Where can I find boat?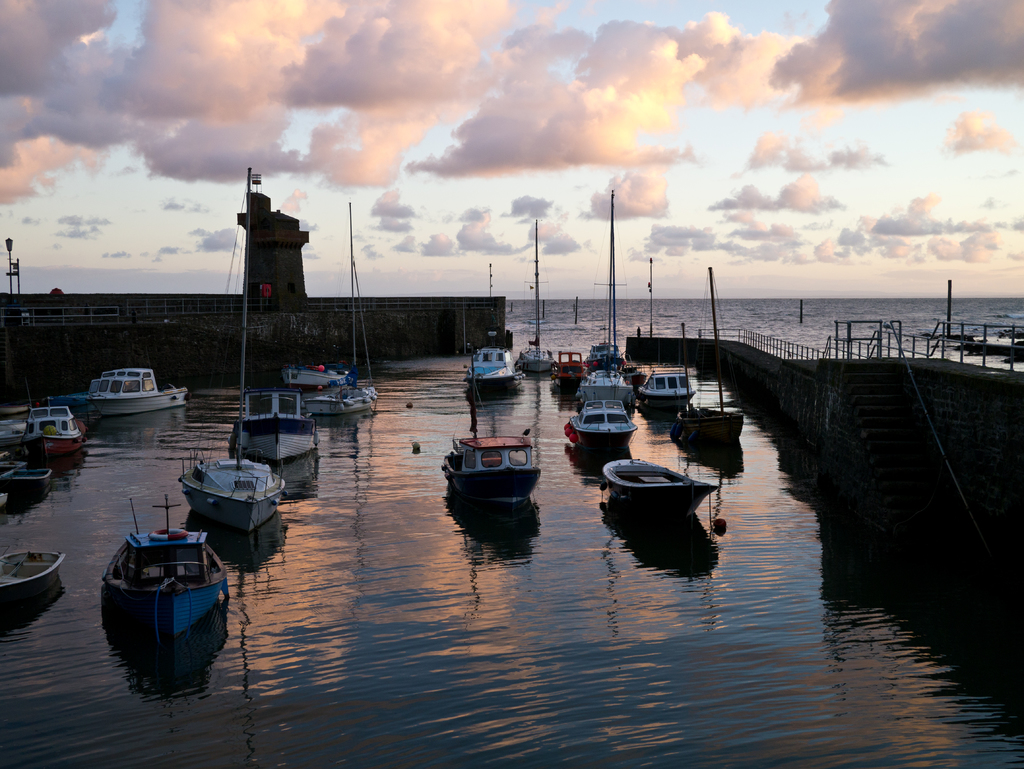
You can find it at 0, 403, 85, 457.
